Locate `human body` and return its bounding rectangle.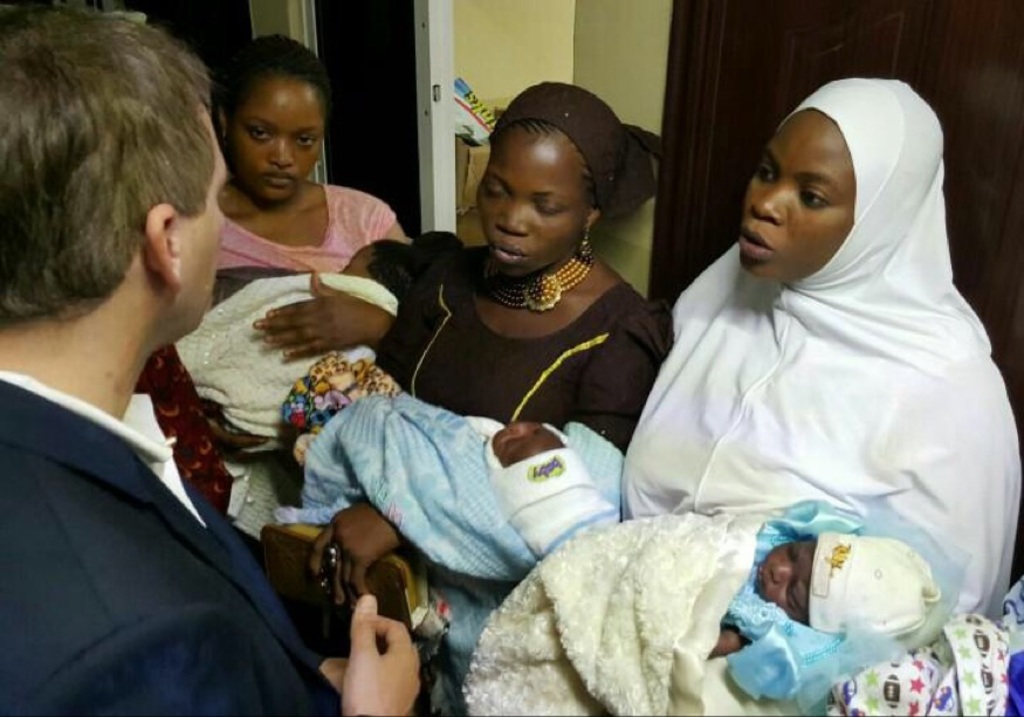
box=[619, 270, 1023, 716].
